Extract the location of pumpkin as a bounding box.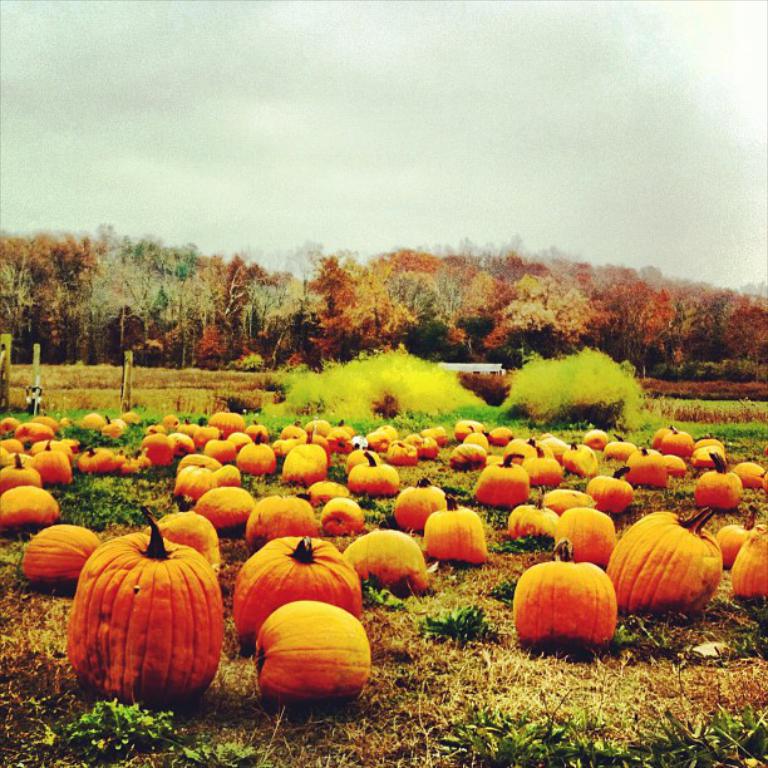
left=248, top=605, right=376, bottom=691.
